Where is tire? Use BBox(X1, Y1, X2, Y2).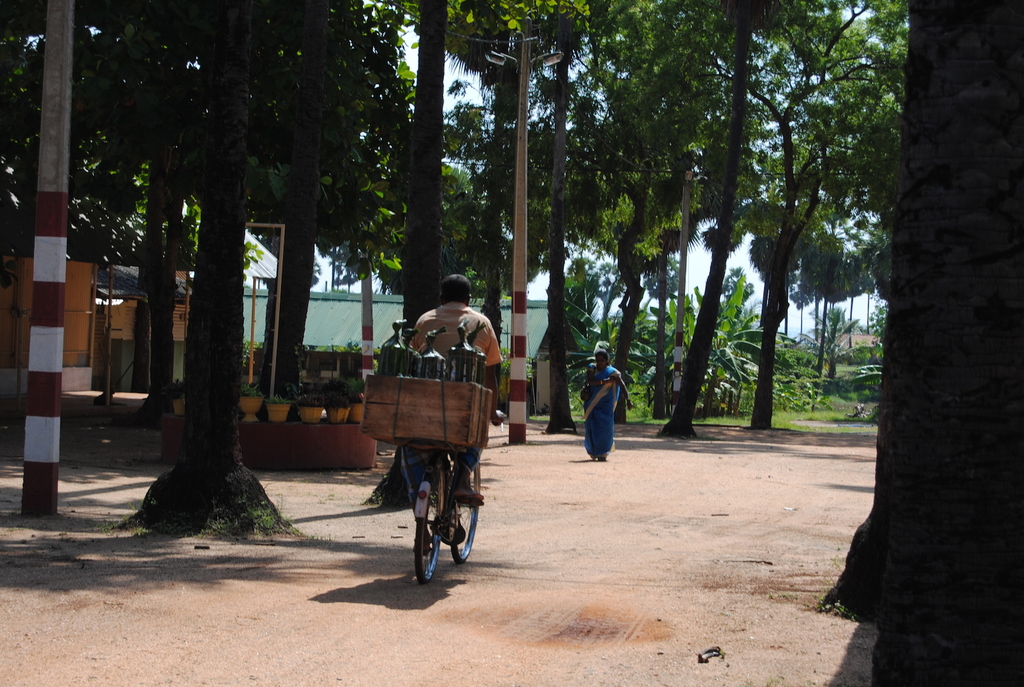
BBox(413, 465, 444, 583).
